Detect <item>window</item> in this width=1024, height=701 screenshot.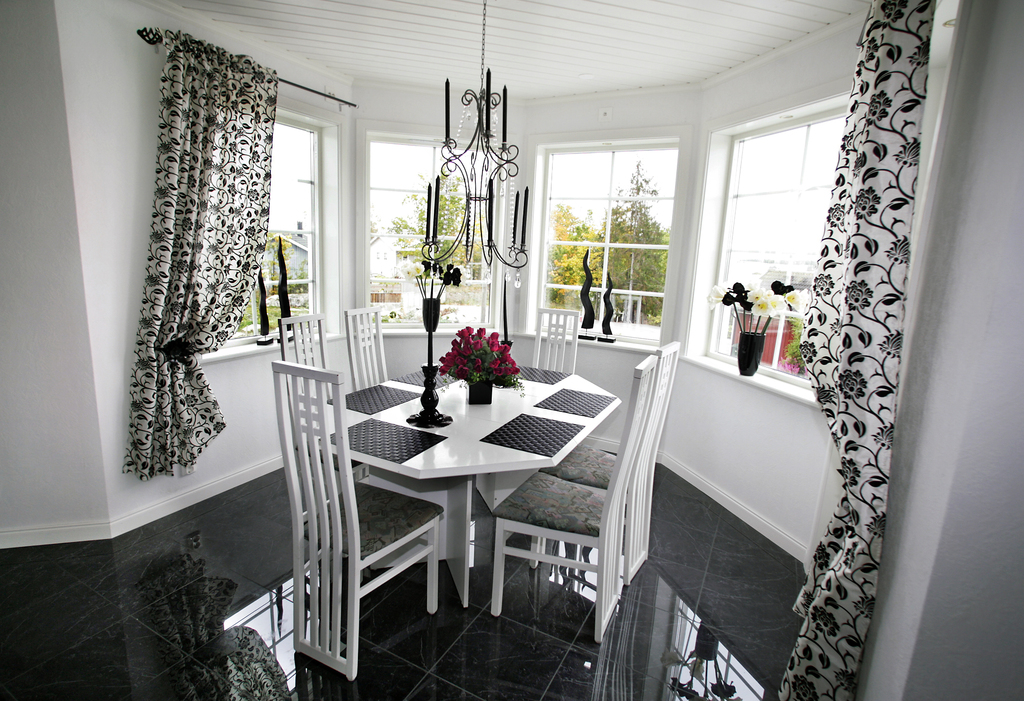
Detection: (left=355, top=124, right=511, bottom=320).
